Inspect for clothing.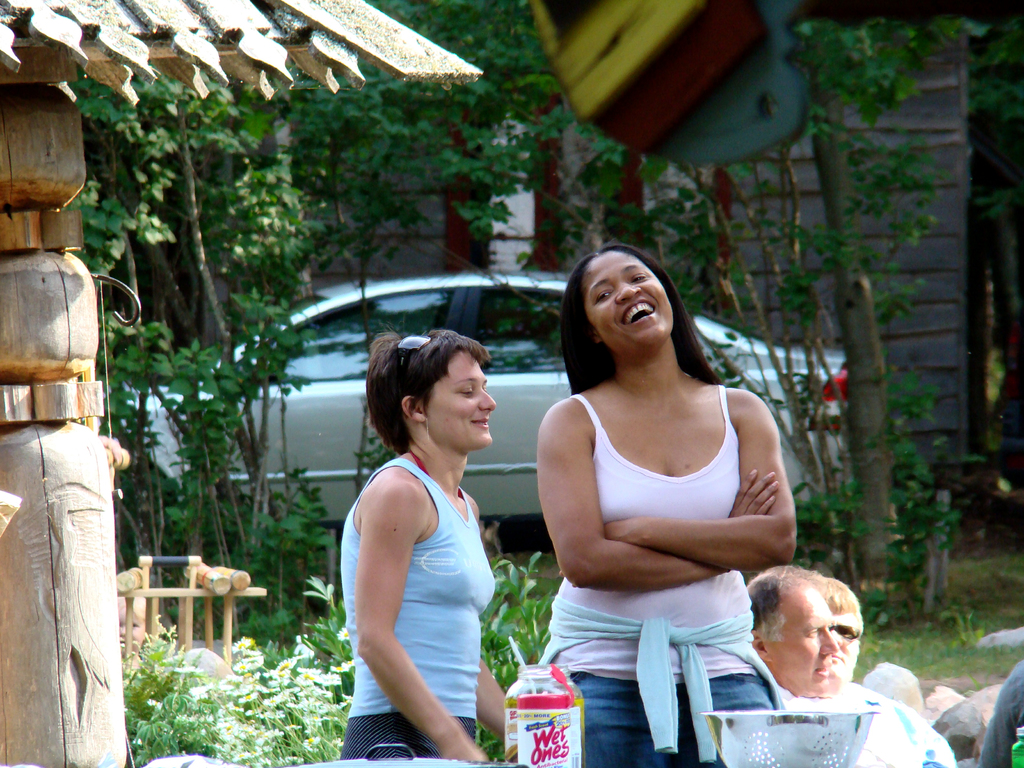
Inspection: crop(553, 356, 780, 687).
